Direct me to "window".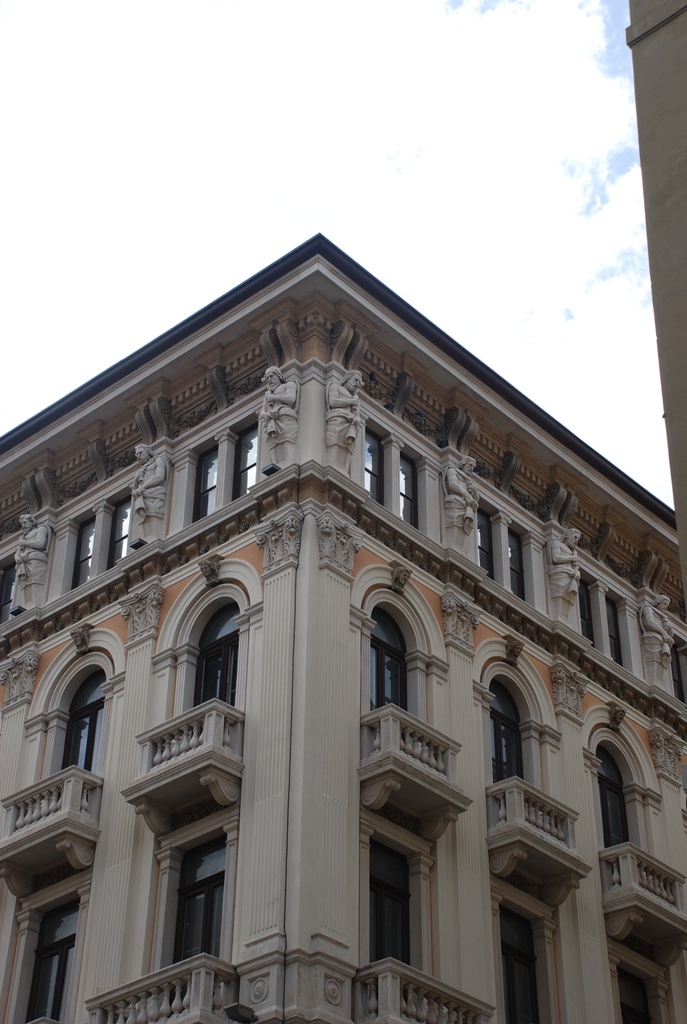
Direction: 111, 495, 132, 566.
